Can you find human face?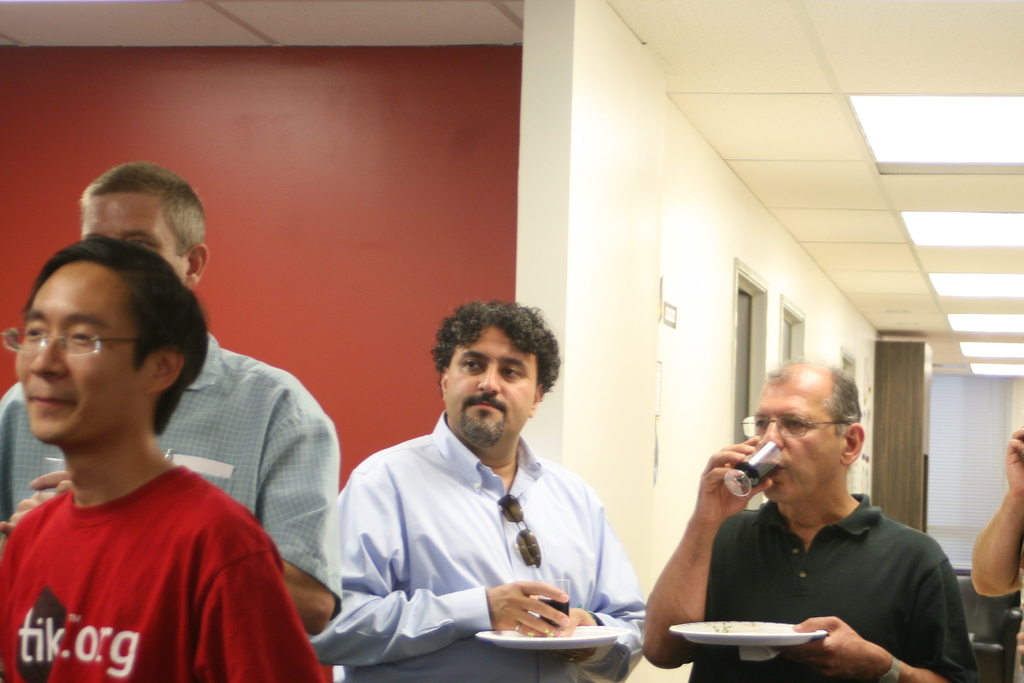
Yes, bounding box: (79, 178, 189, 266).
